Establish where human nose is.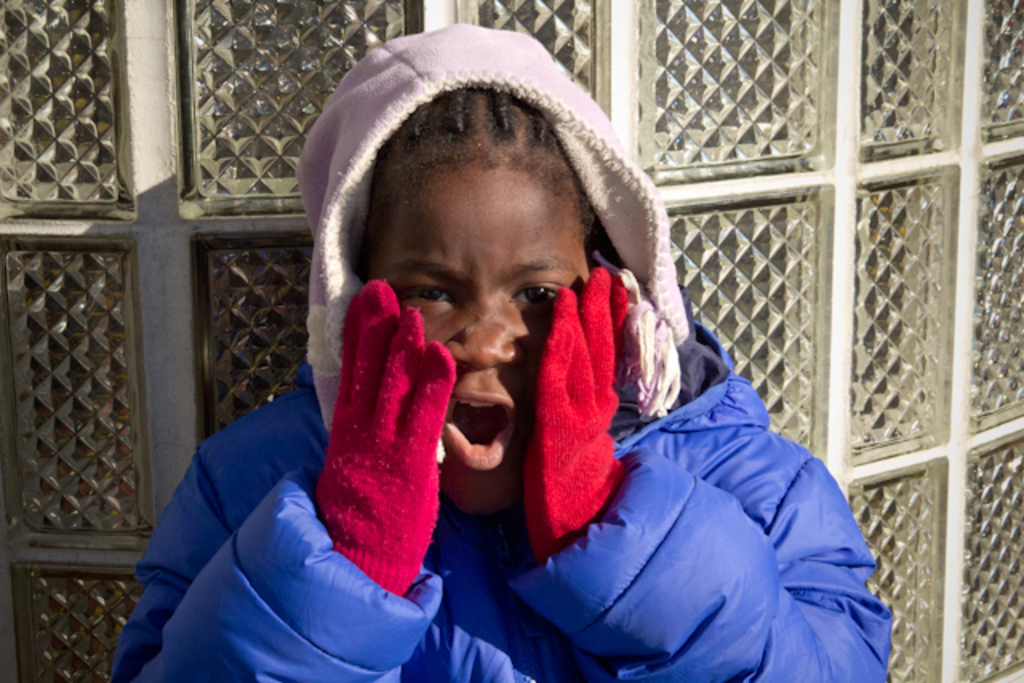
Established at {"left": 451, "top": 293, "right": 522, "bottom": 373}.
